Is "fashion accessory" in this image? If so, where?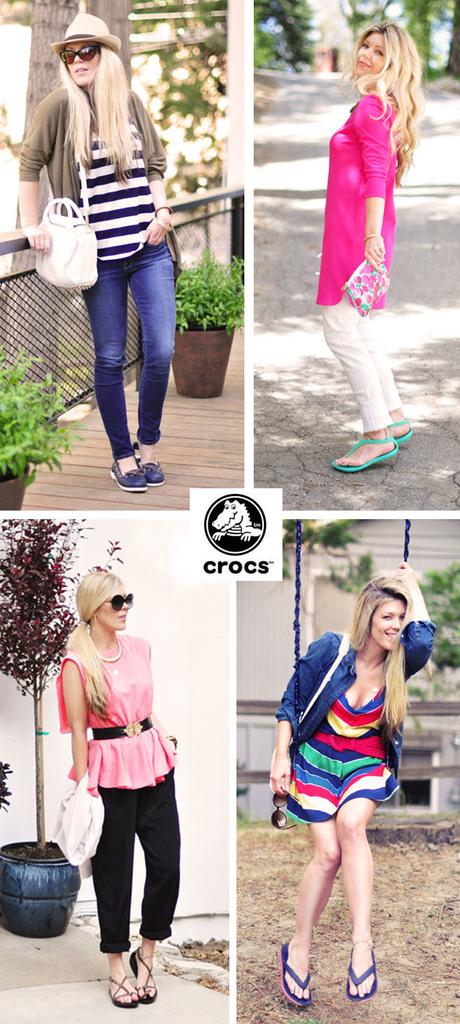
Yes, at [26, 93, 94, 294].
